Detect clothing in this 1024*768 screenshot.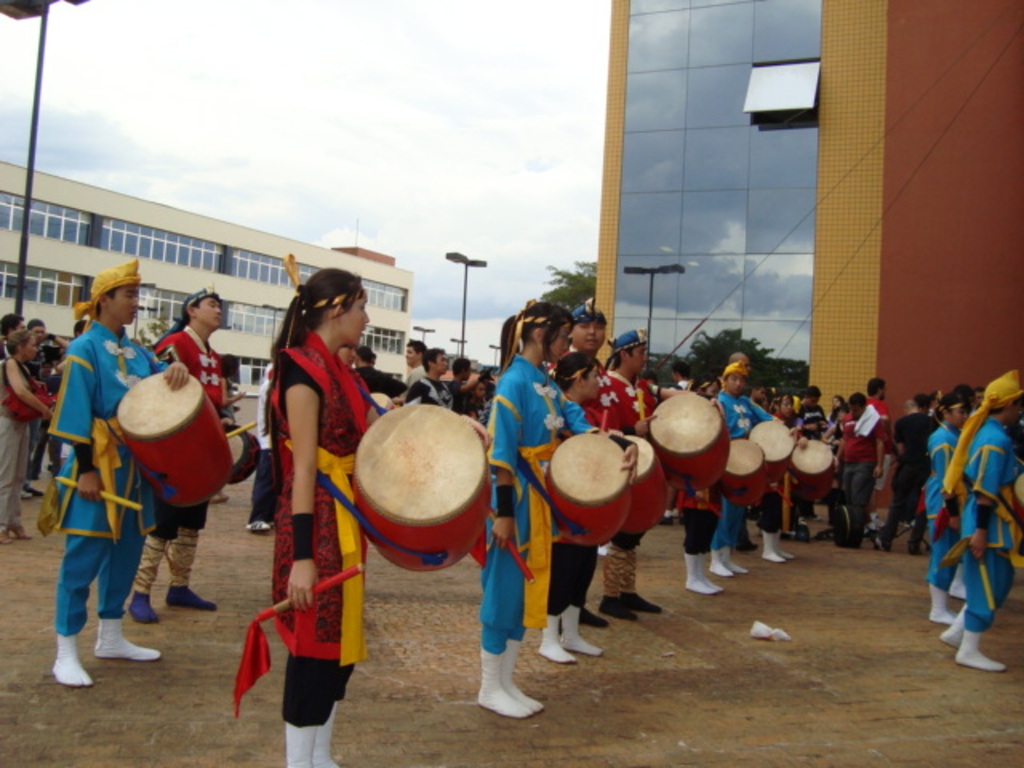
Detection: 834 402 891 541.
